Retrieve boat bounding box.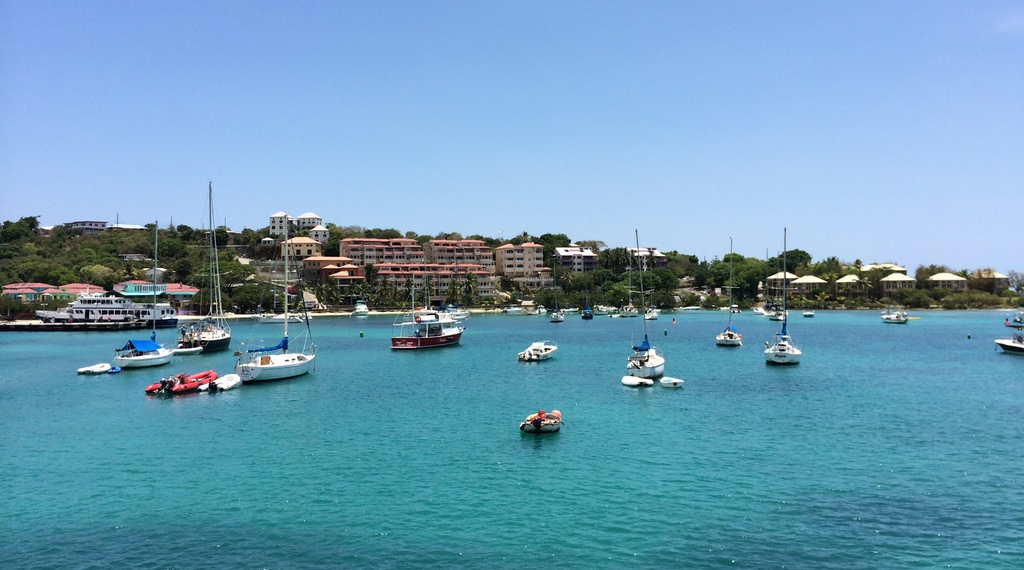
Bounding box: pyautogui.locateOnScreen(623, 224, 664, 377).
